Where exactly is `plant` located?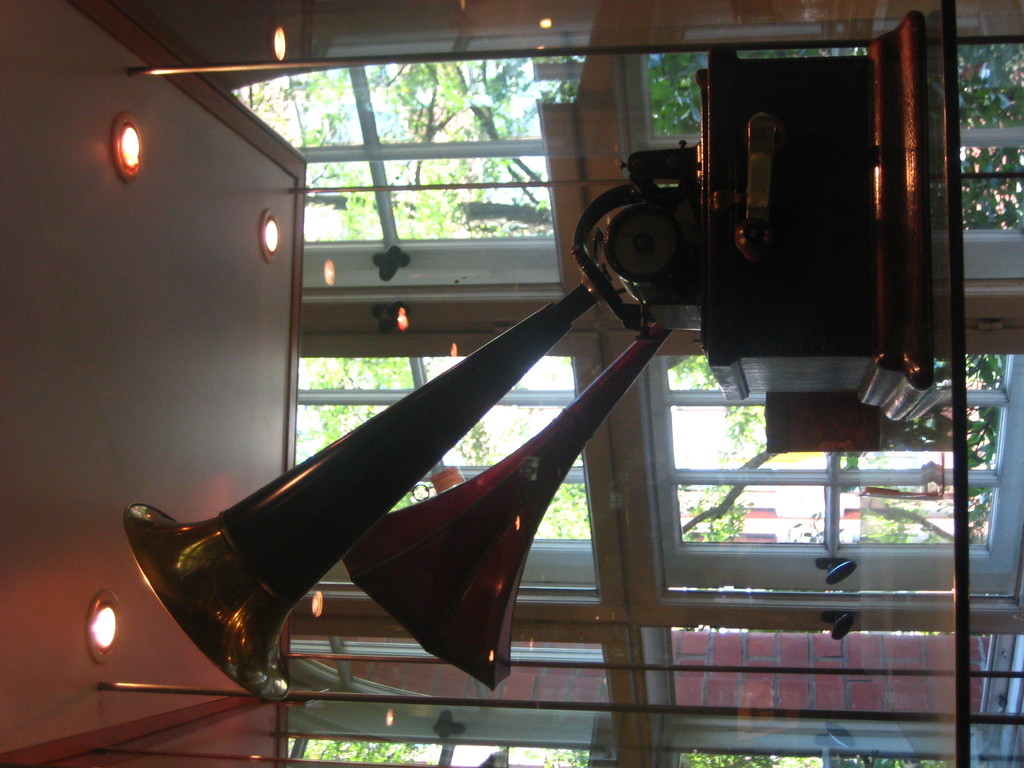
Its bounding box is (518,746,591,767).
